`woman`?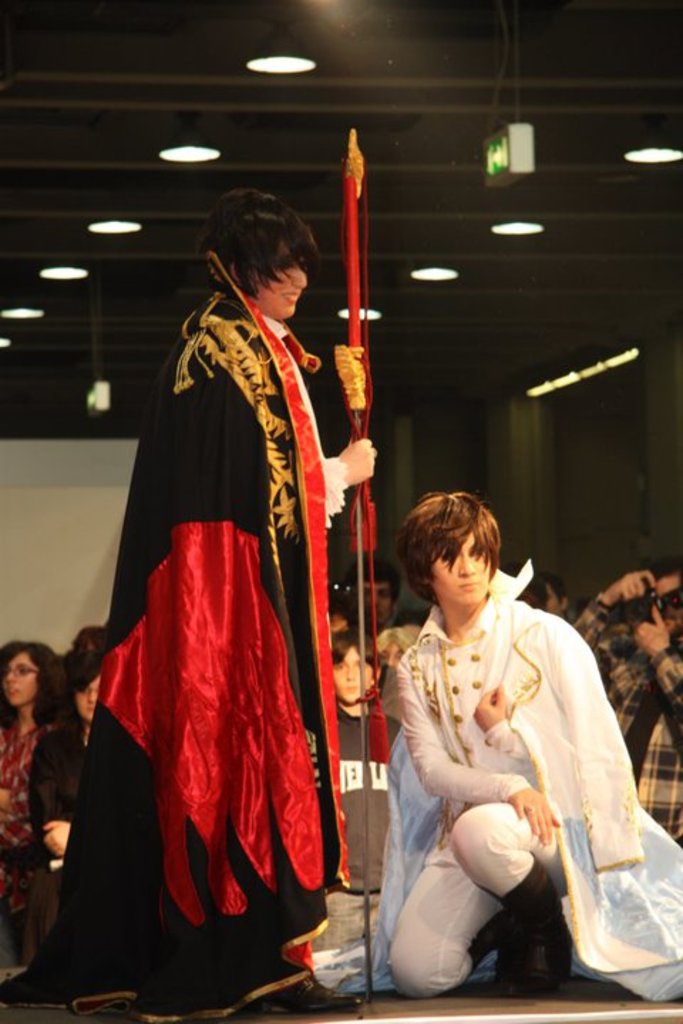
<box>0,644,85,907</box>
